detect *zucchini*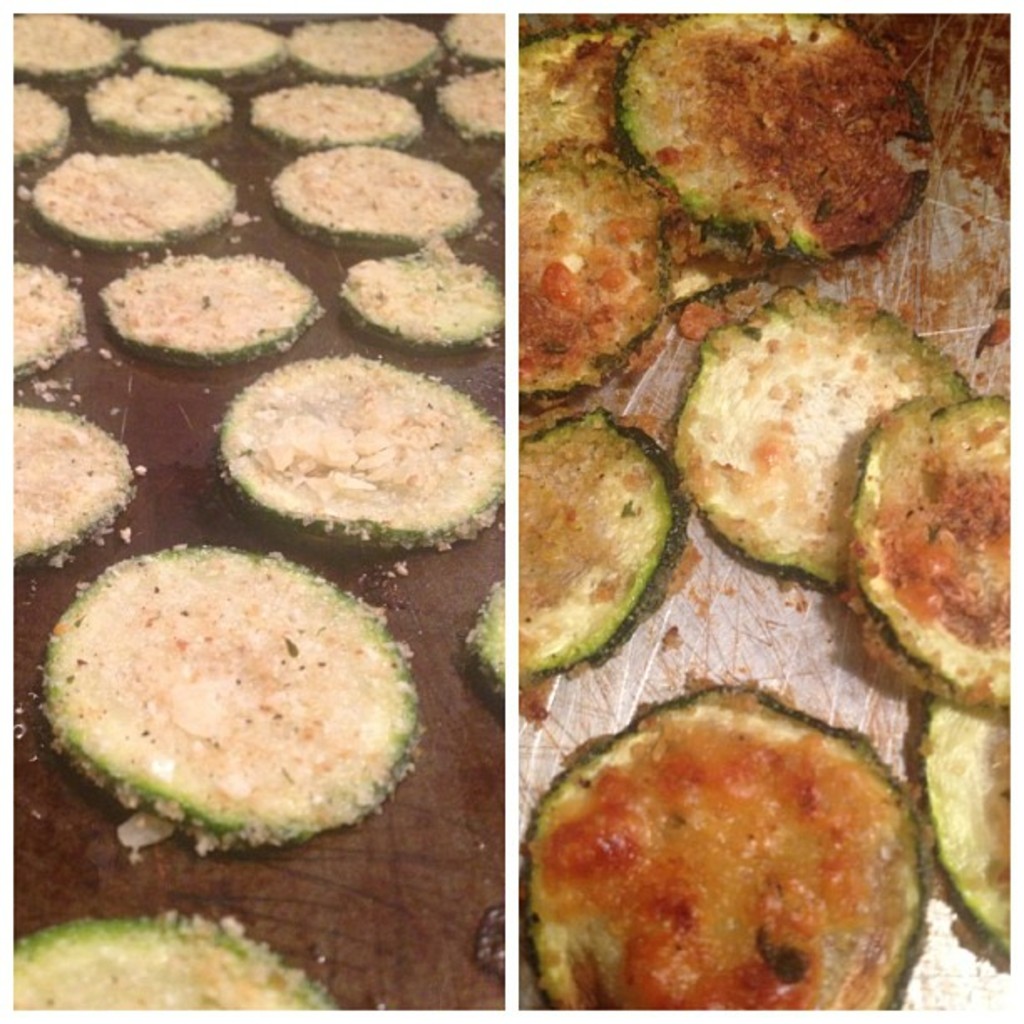
select_region(291, 13, 447, 92)
